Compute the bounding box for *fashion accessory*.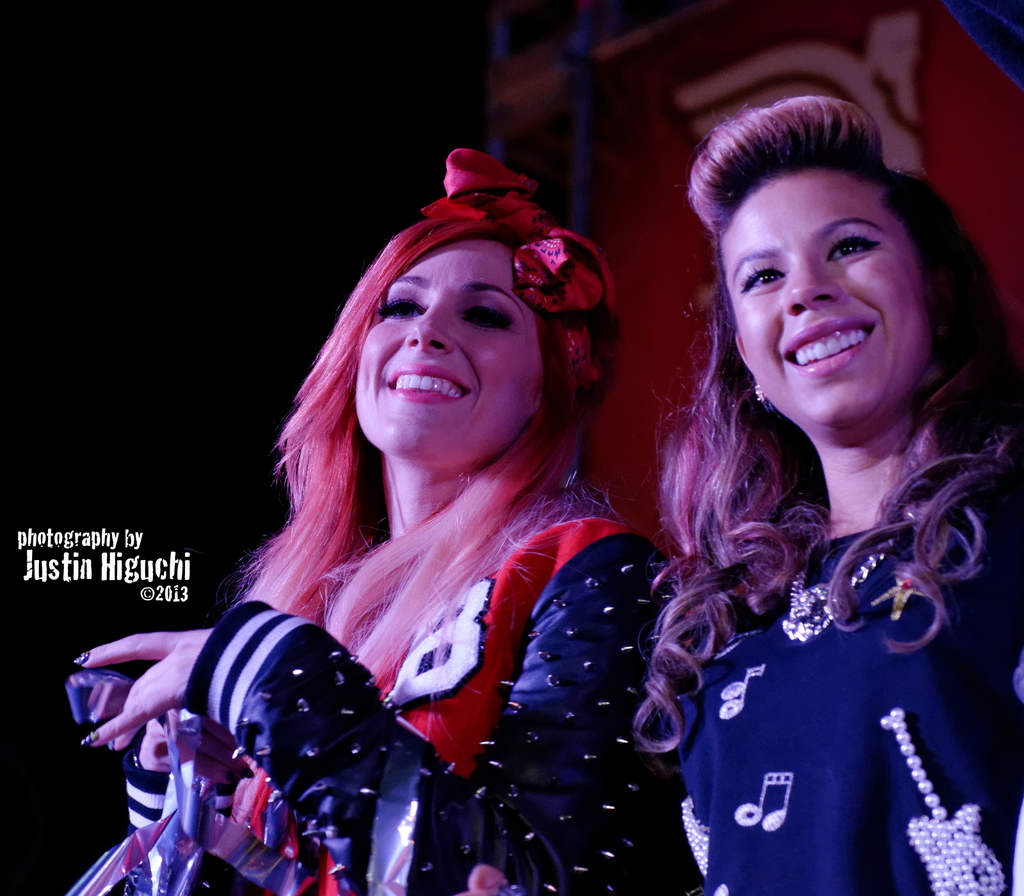
65/708/427/895.
